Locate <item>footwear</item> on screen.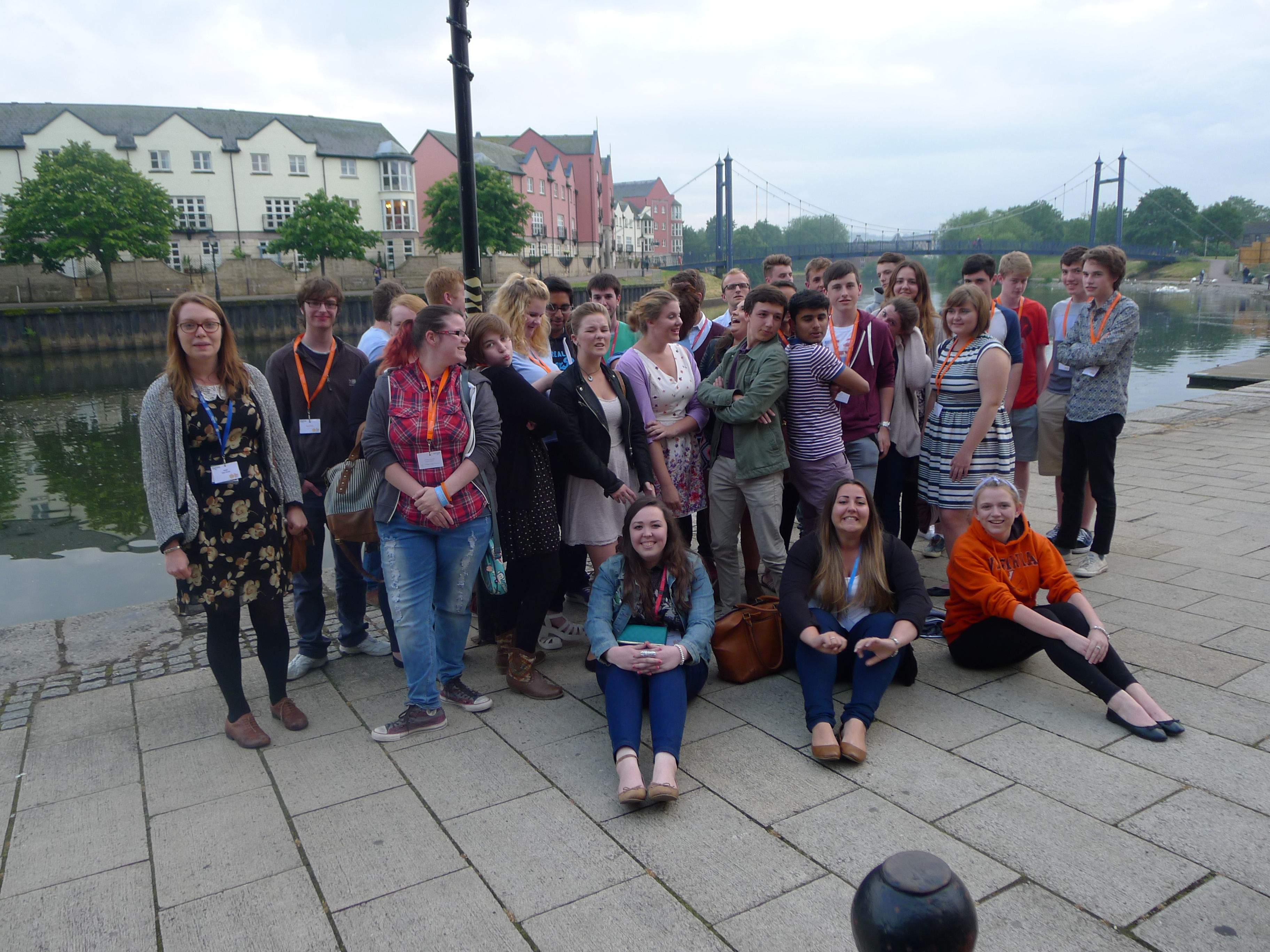
On screen at bbox(78, 248, 95, 260).
